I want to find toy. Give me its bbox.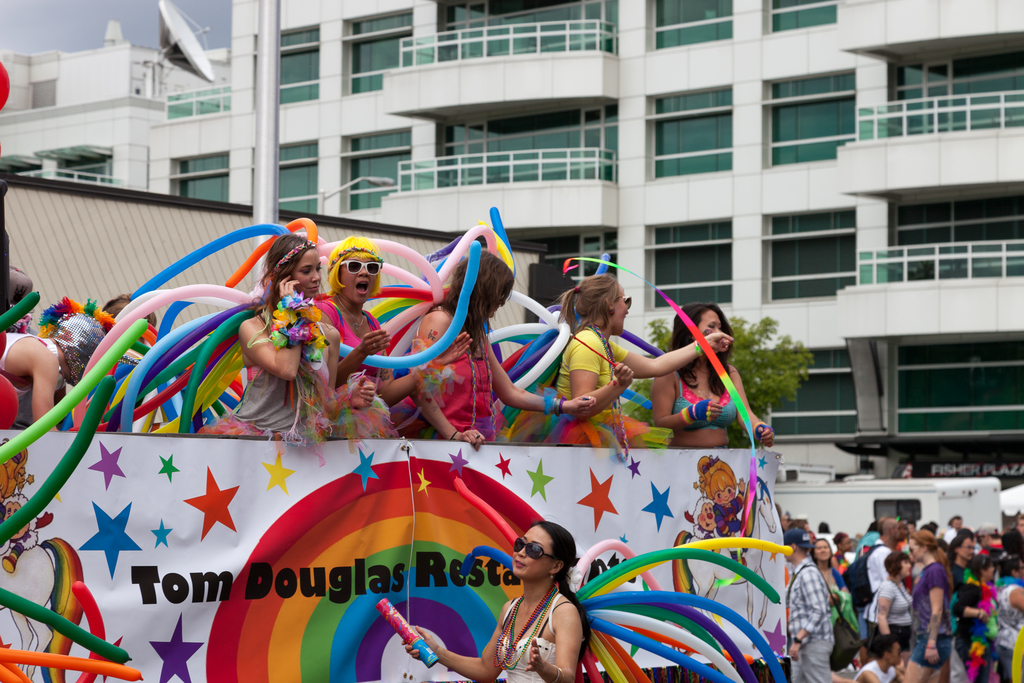
x1=3 y1=663 x2=17 y2=682.
